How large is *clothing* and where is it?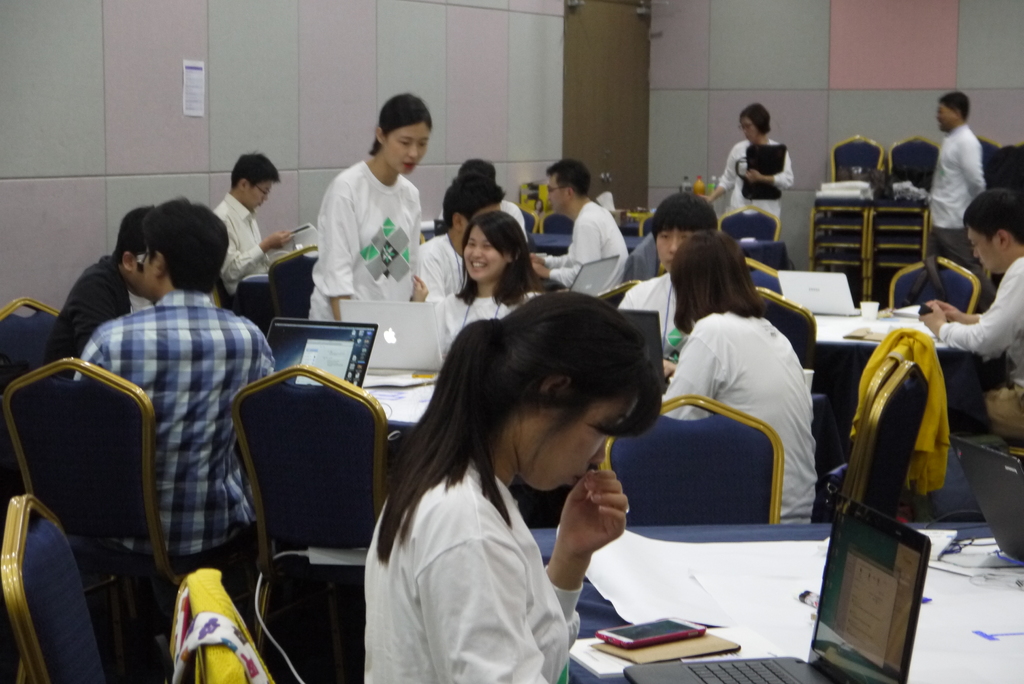
Bounding box: {"x1": 415, "y1": 226, "x2": 469, "y2": 309}.
